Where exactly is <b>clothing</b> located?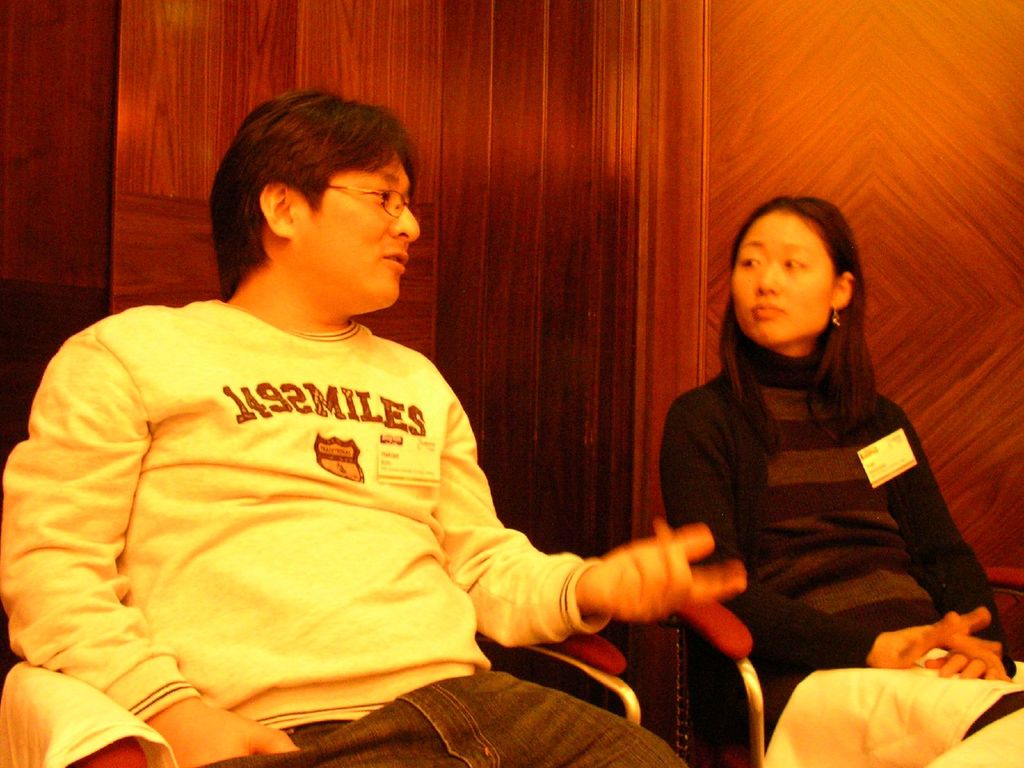
Its bounding box is <box>0,296,686,767</box>.
